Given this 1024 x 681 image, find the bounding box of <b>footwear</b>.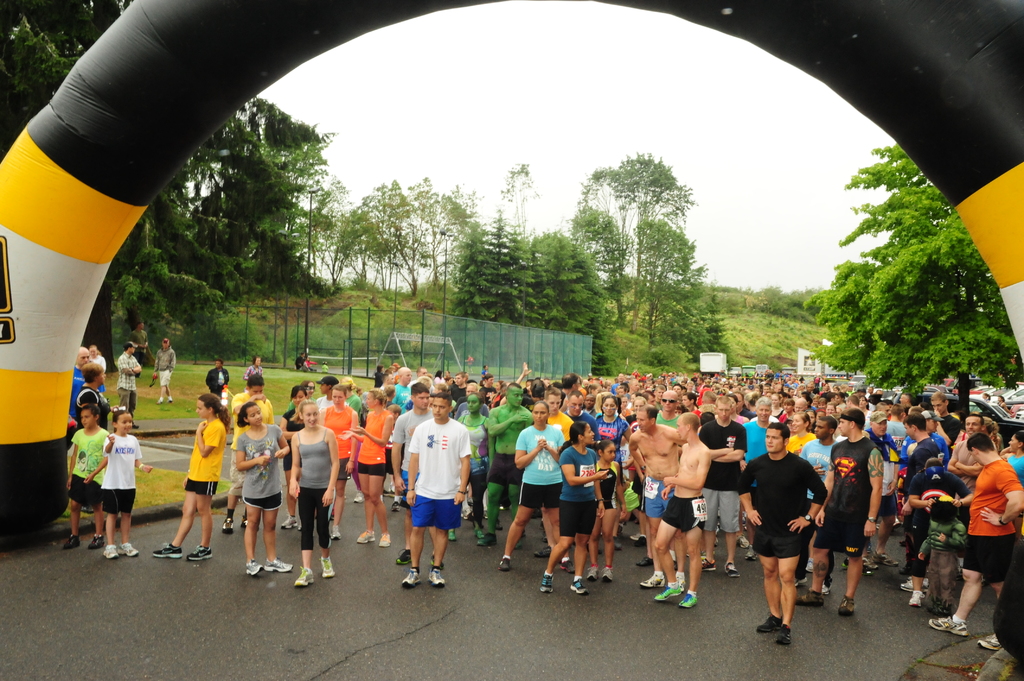
{"x1": 379, "y1": 534, "x2": 390, "y2": 545}.
